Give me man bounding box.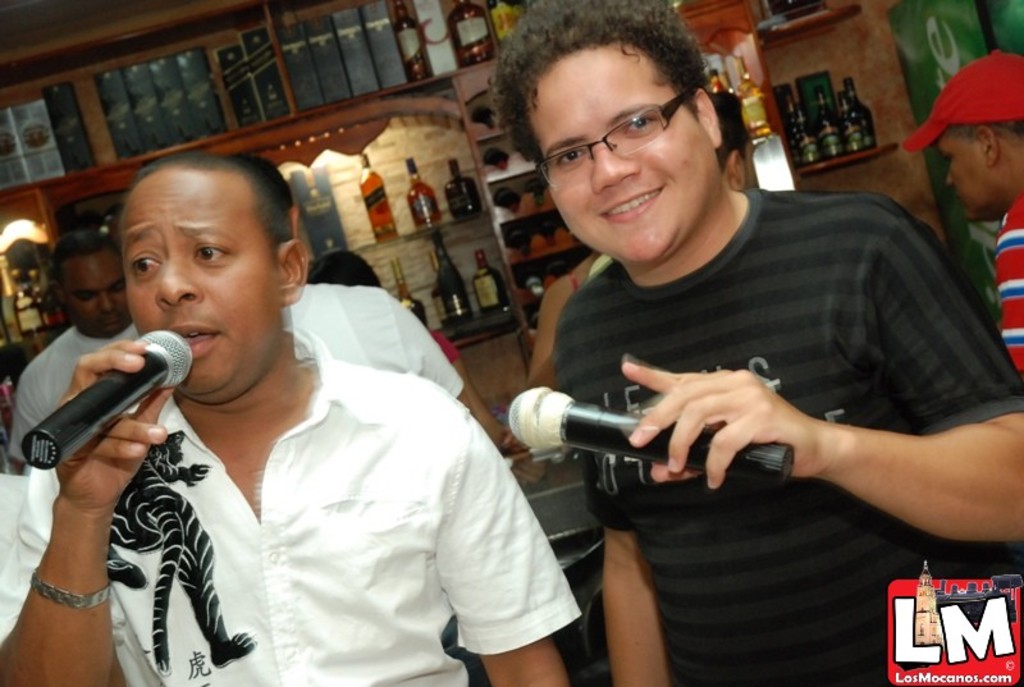
l=896, t=43, r=1023, b=391.
